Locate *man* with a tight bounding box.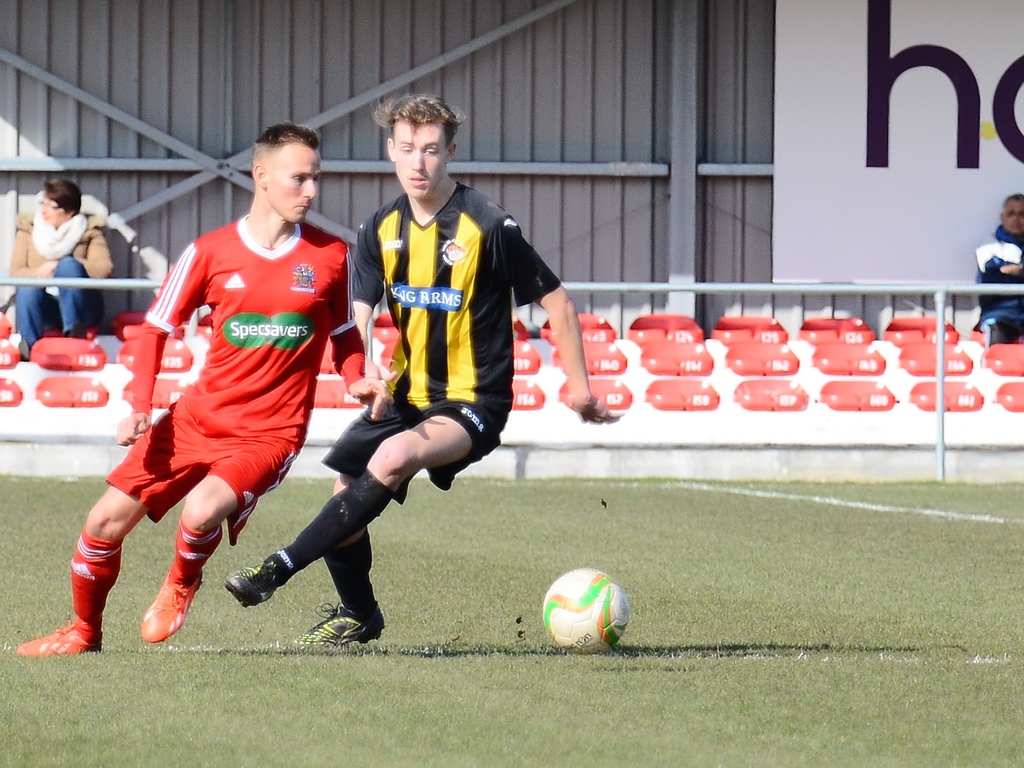
crop(93, 164, 360, 641).
